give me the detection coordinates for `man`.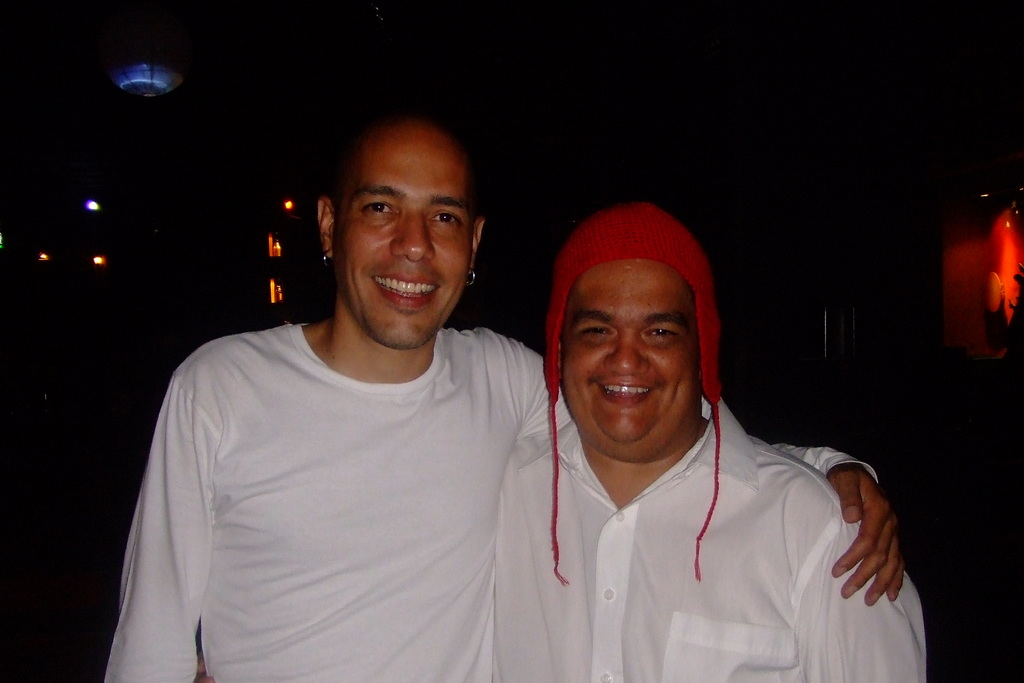
92,103,906,682.
